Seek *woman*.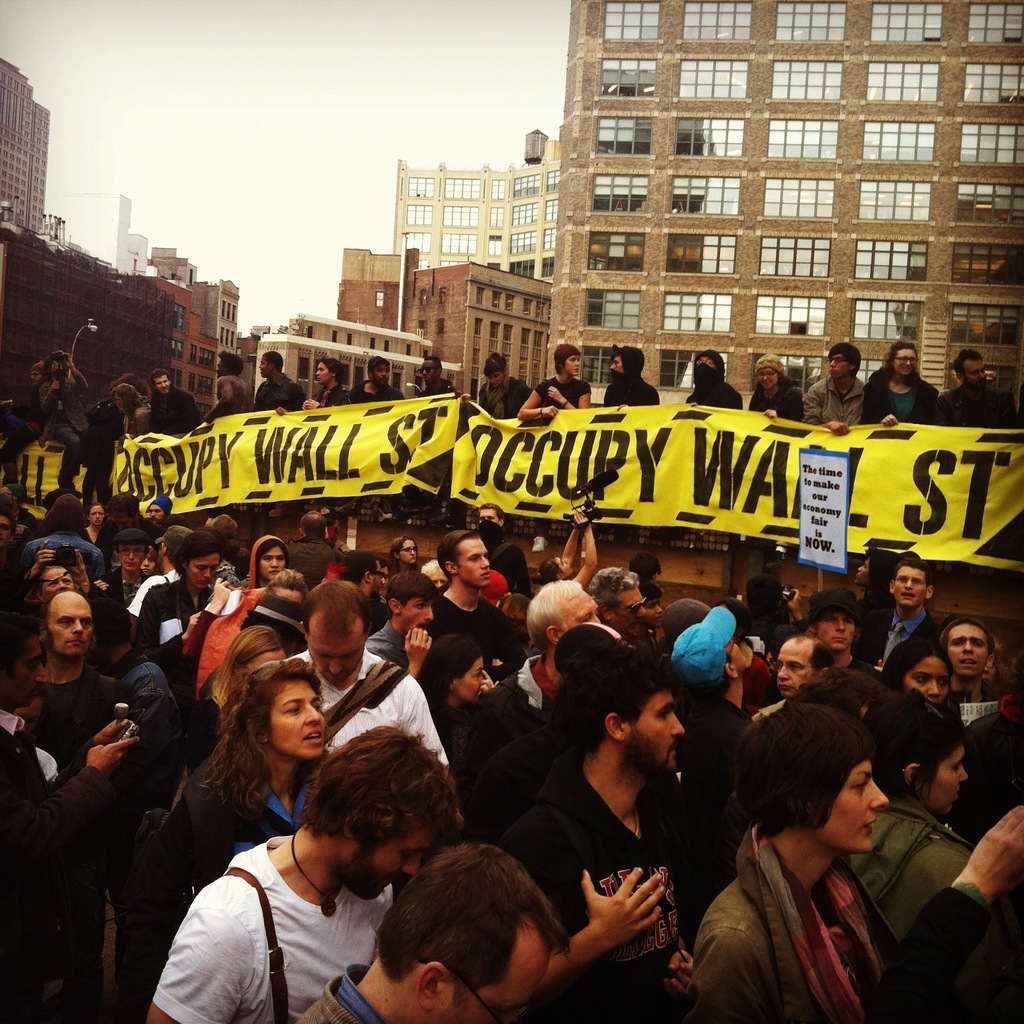
170/625/289/807.
